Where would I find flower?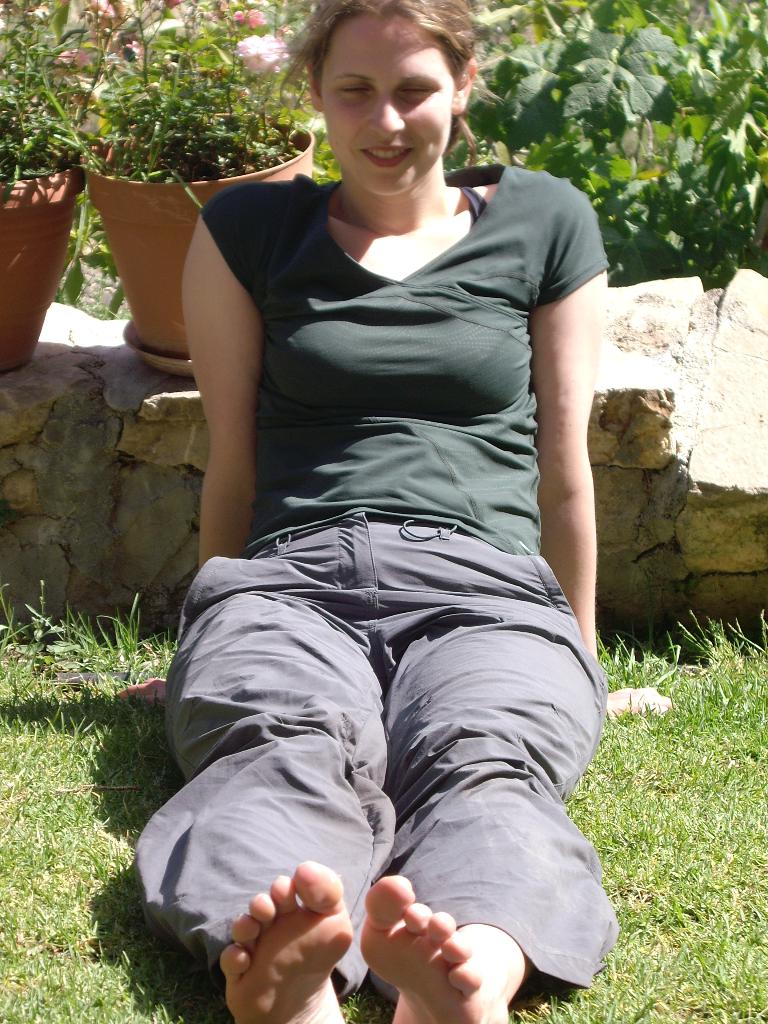
At (left=52, top=0, right=180, bottom=106).
